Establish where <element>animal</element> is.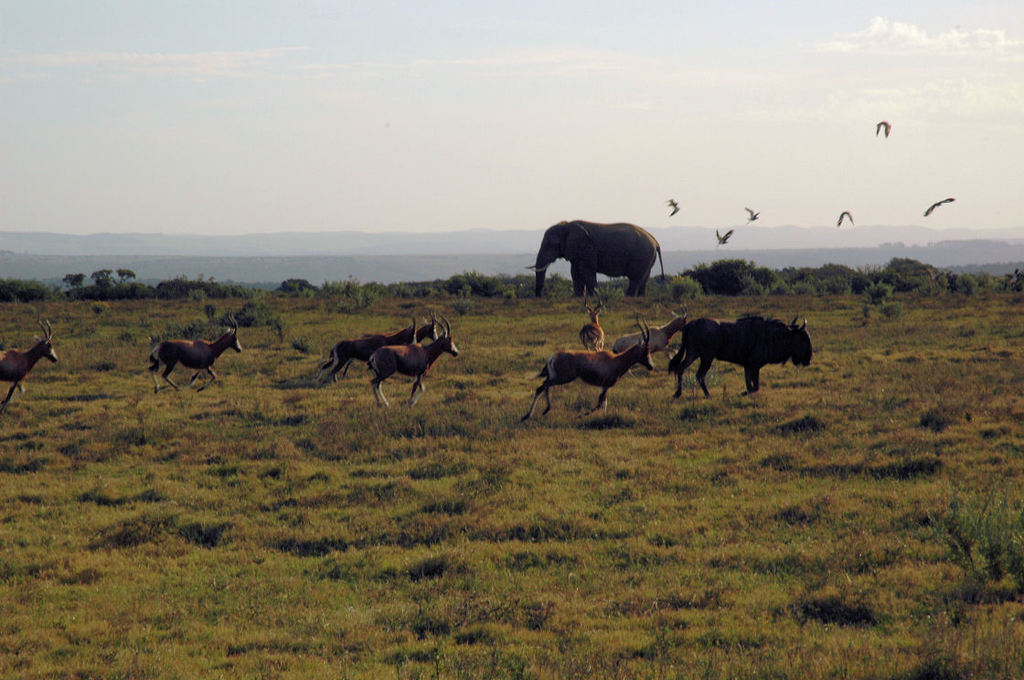
Established at locate(873, 121, 896, 142).
